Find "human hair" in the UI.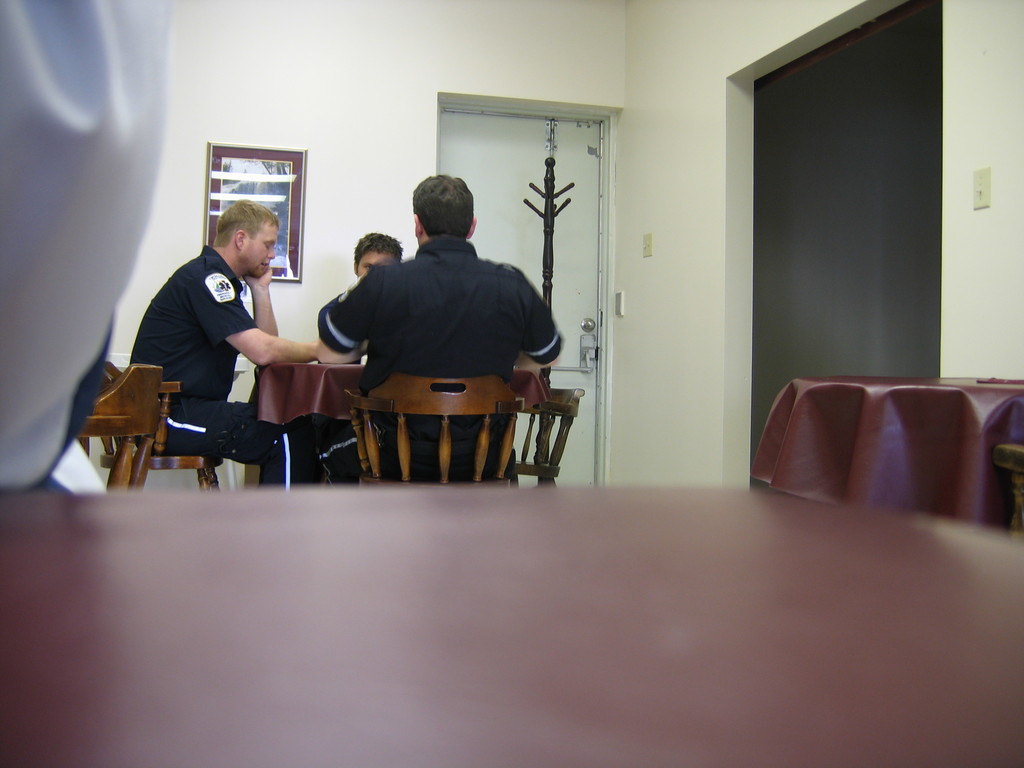
UI element at box(352, 235, 406, 268).
